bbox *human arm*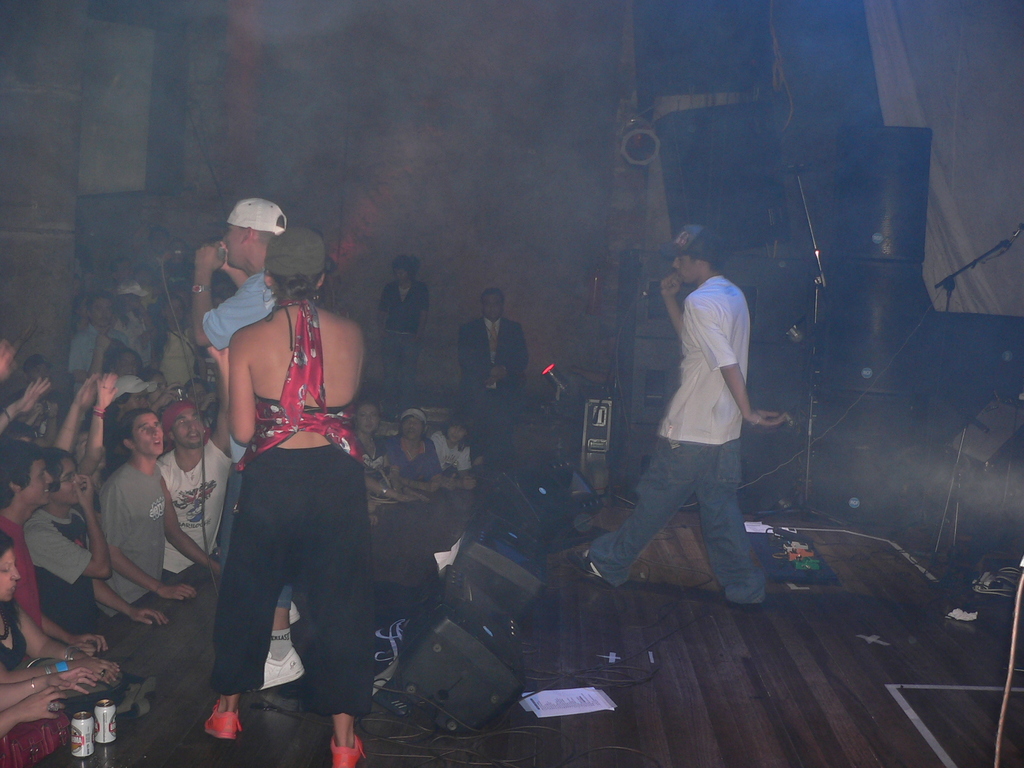
(0,663,125,692)
